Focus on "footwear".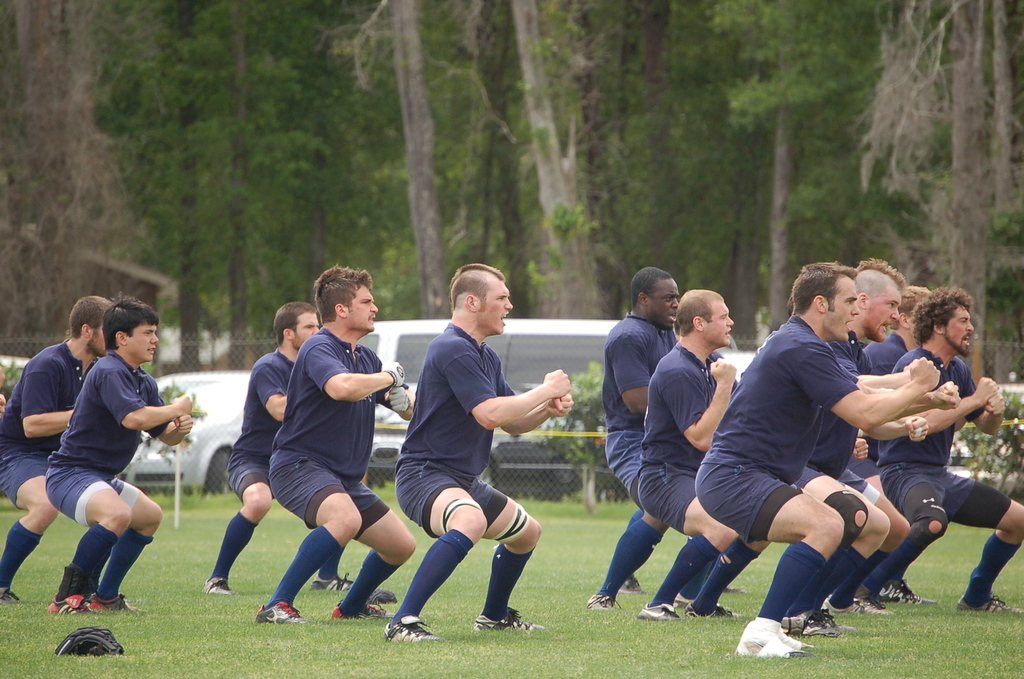
Focused at (left=252, top=603, right=309, bottom=628).
